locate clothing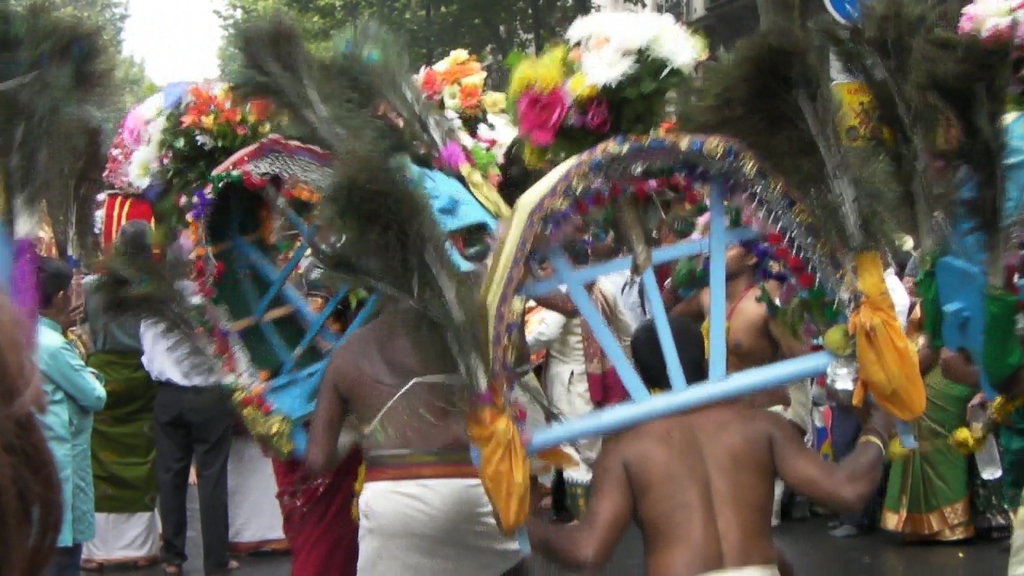
(38,308,106,570)
